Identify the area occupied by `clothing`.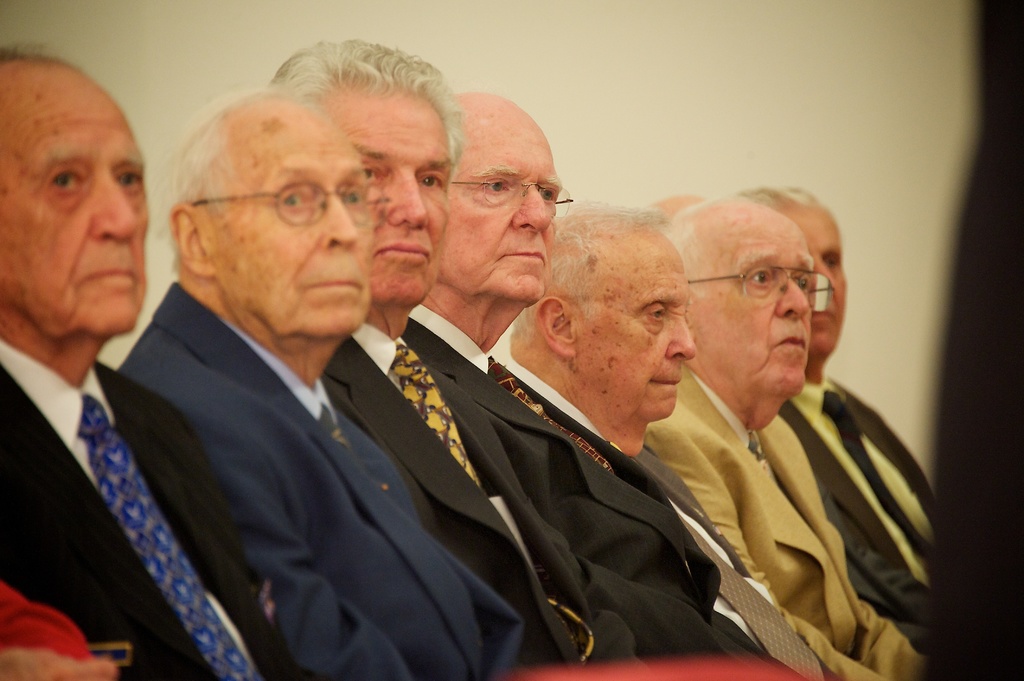
Area: {"x1": 647, "y1": 316, "x2": 948, "y2": 680}.
